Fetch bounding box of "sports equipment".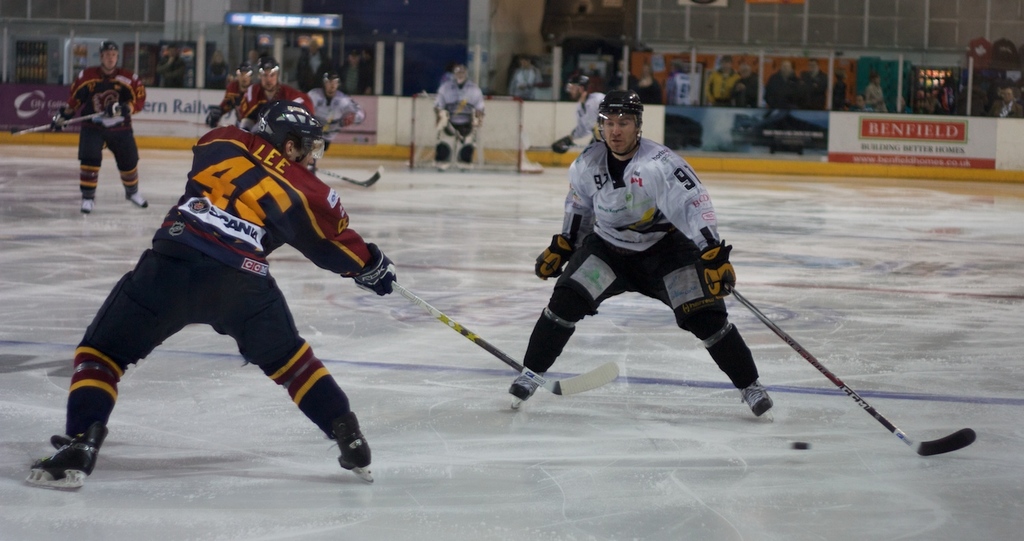
Bbox: 595/89/642/157.
